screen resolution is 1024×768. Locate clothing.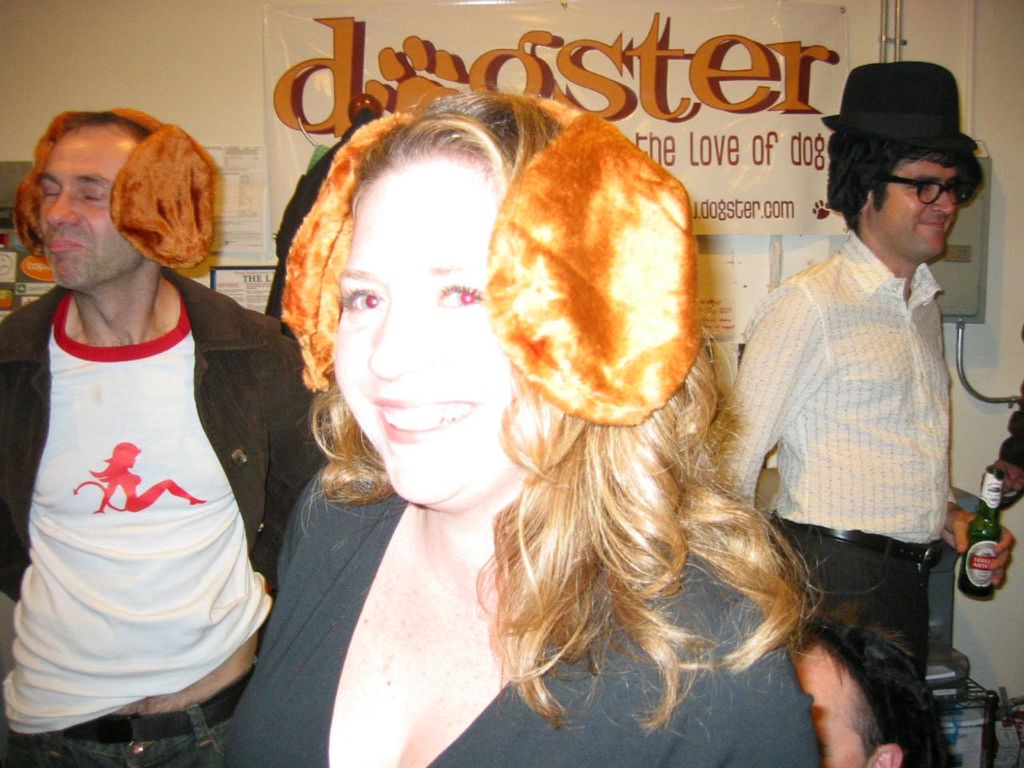
<region>2, 258, 336, 764</region>.
